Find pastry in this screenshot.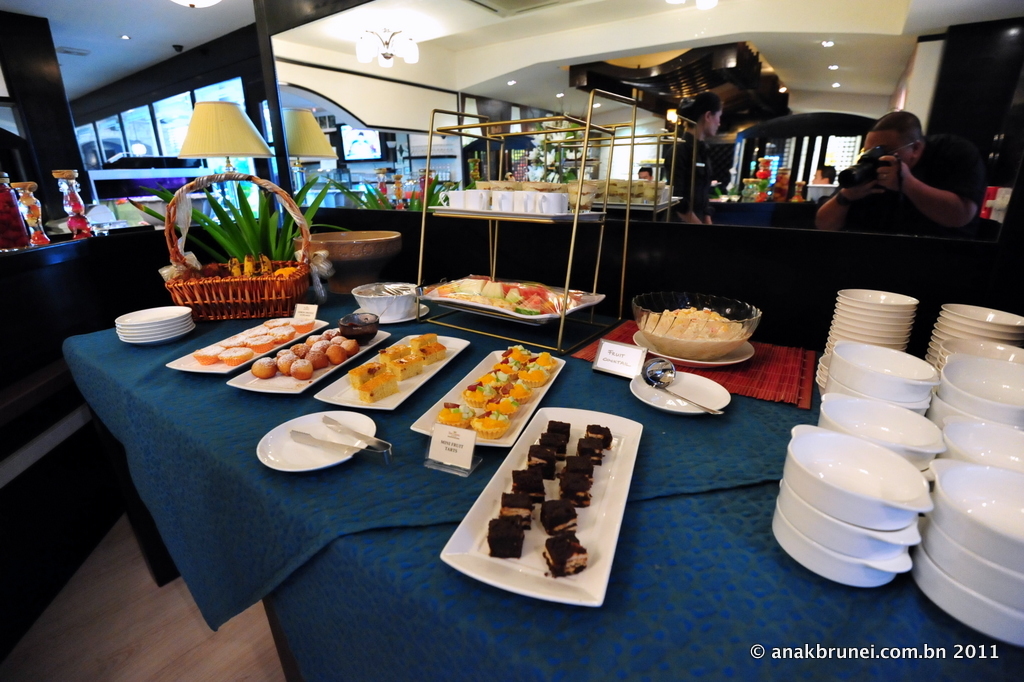
The bounding box for pastry is (left=411, top=334, right=437, bottom=350).
